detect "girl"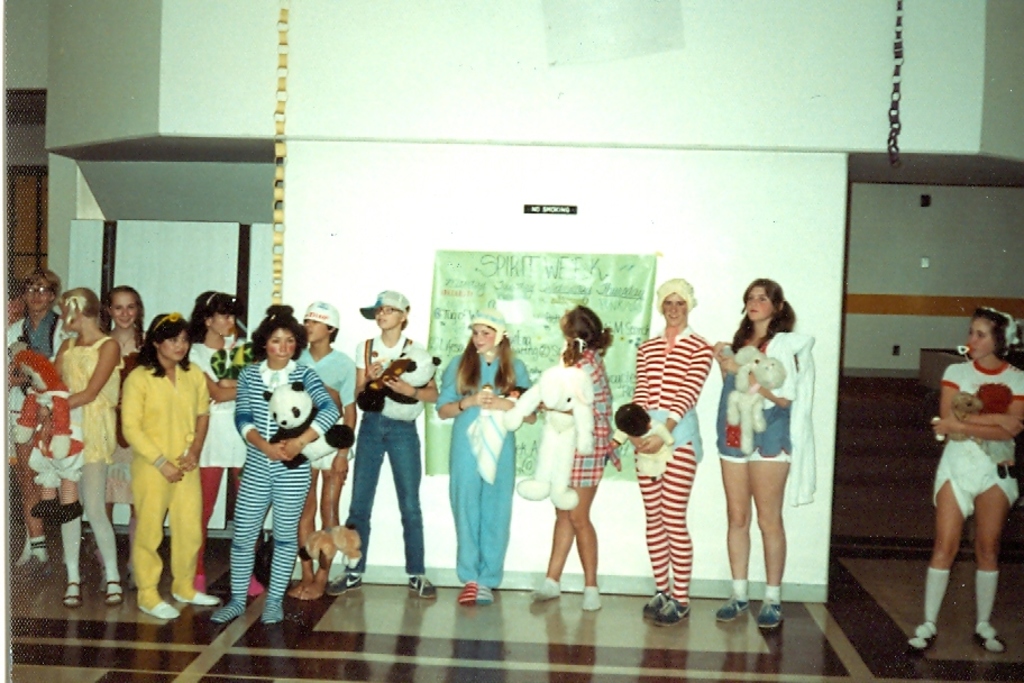
525:298:619:613
